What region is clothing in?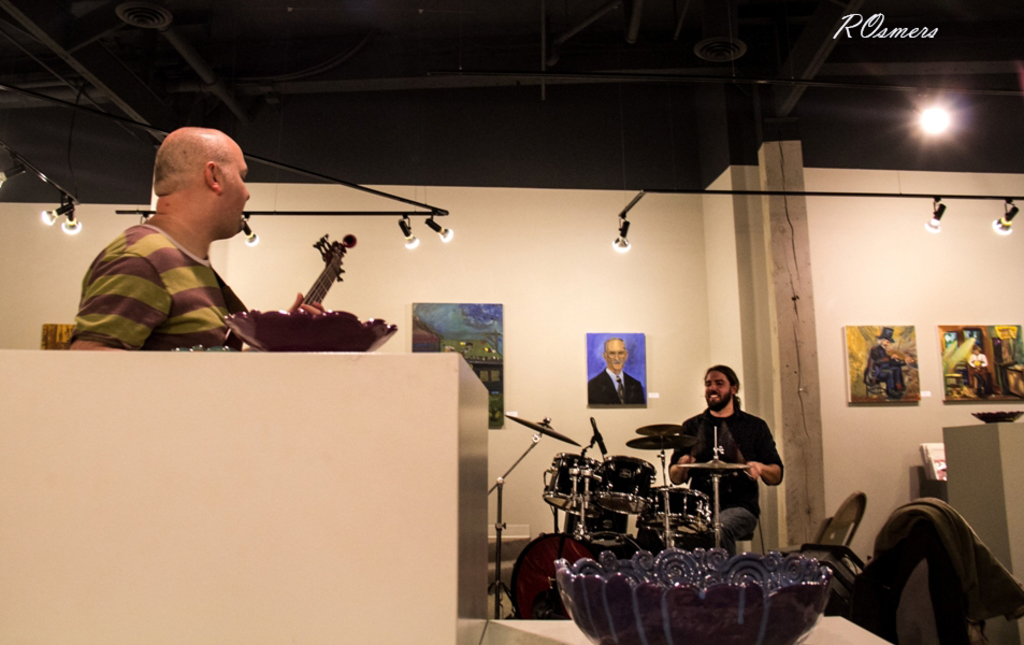
581,364,653,408.
